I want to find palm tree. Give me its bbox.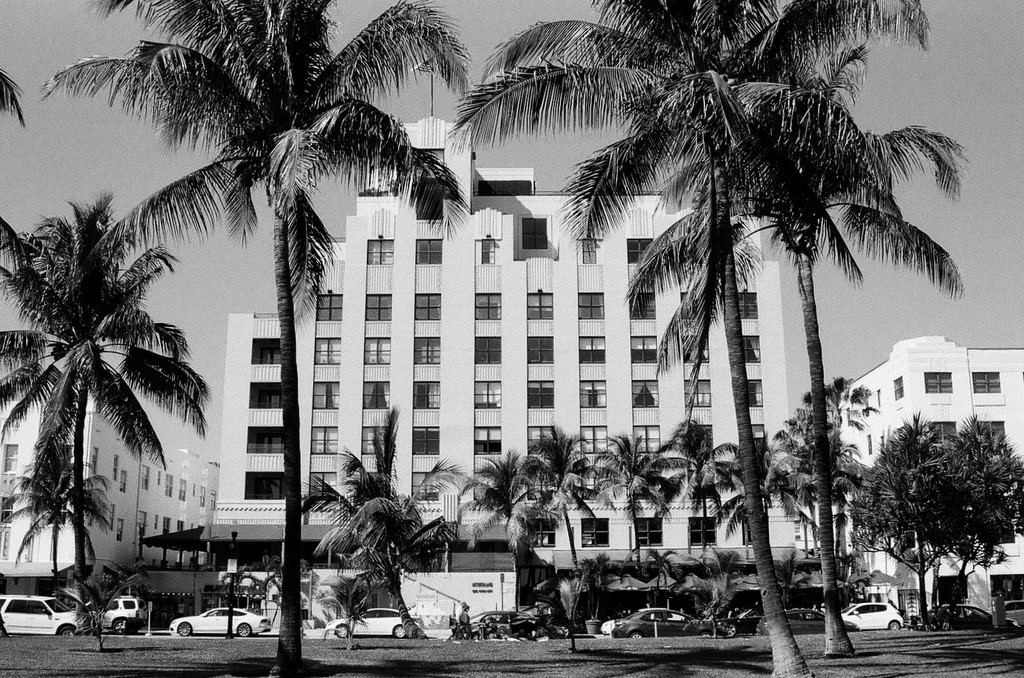
Rect(647, 147, 942, 515).
